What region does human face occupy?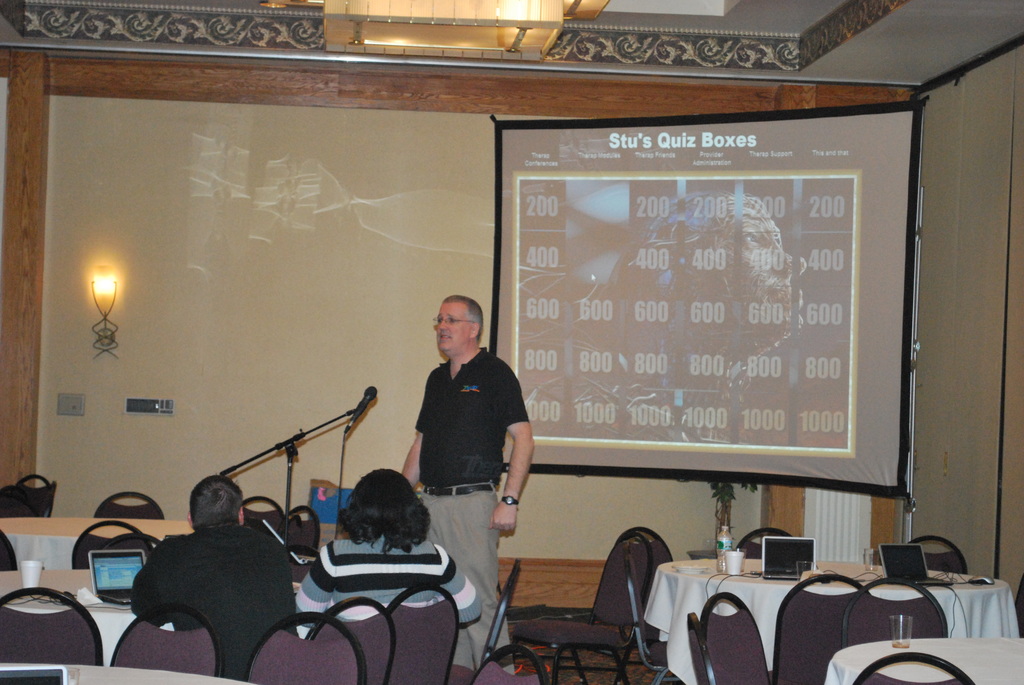
locate(437, 302, 471, 353).
